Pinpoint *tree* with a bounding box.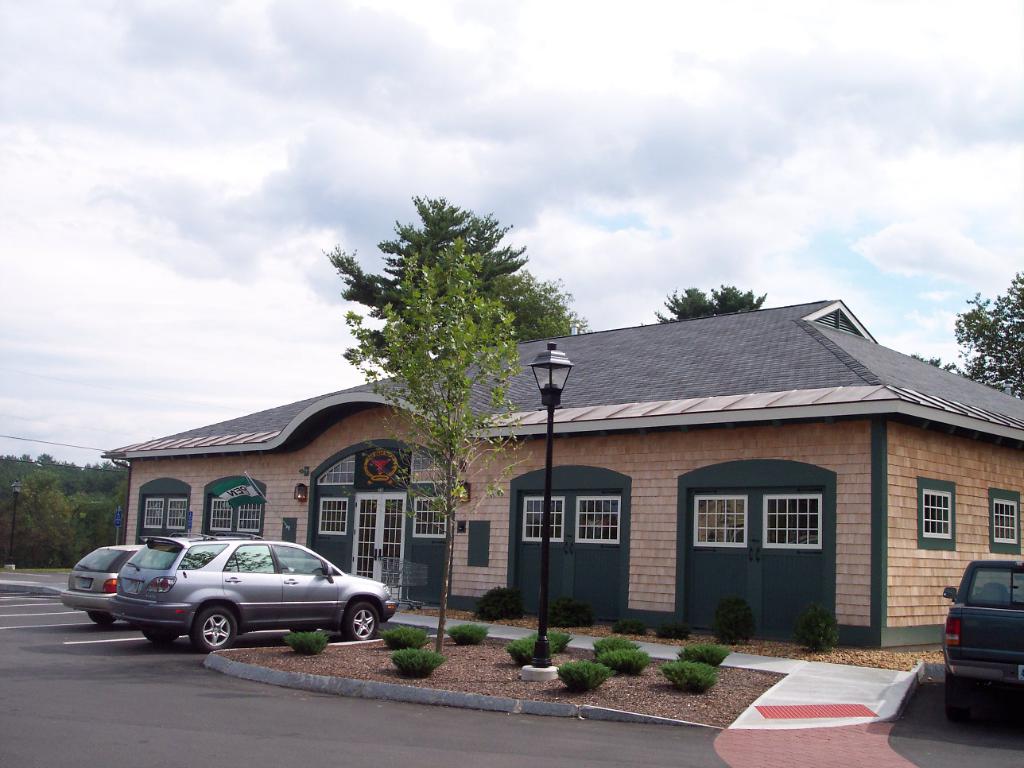
locate(706, 282, 773, 317).
